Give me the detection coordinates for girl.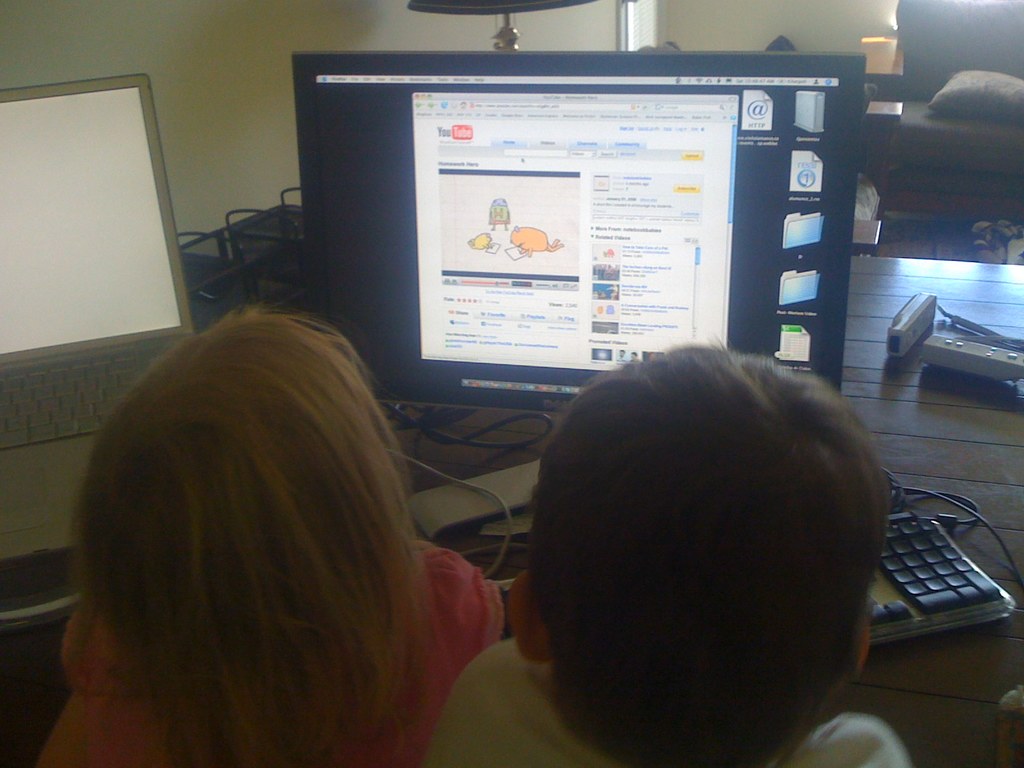
x1=30, y1=307, x2=504, y2=767.
